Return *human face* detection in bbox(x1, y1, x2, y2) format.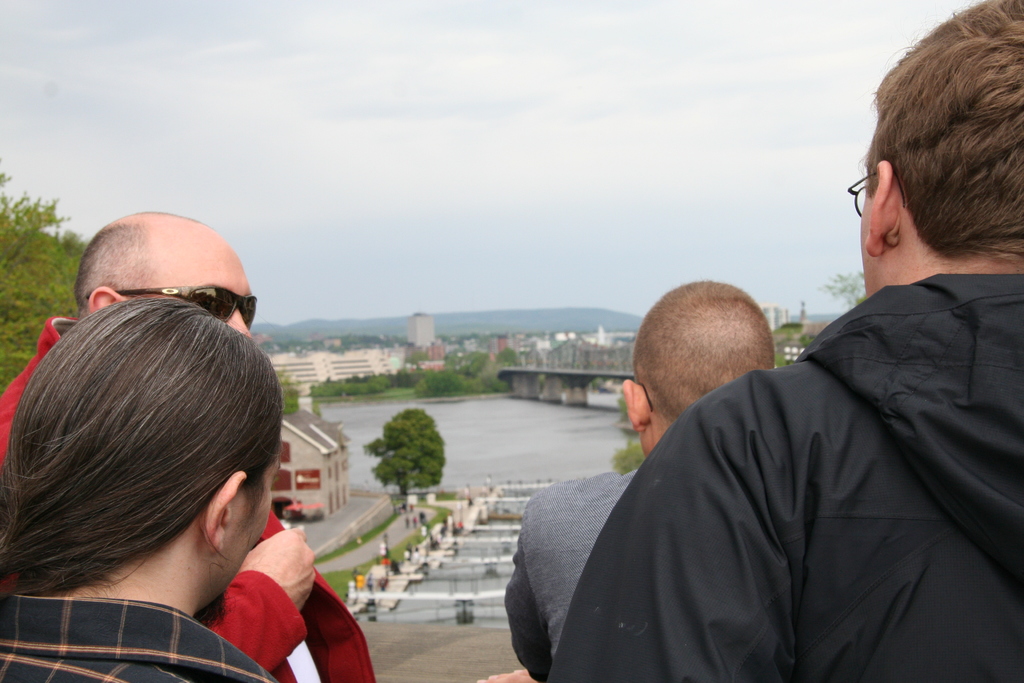
bbox(853, 179, 877, 300).
